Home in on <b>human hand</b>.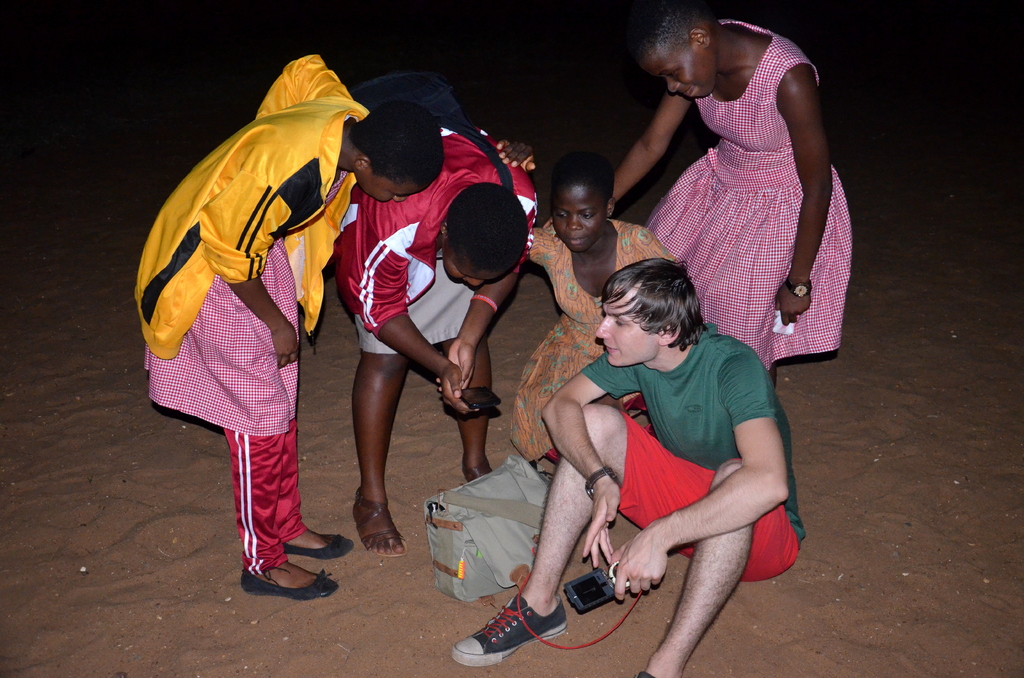
Homed in at select_region(434, 336, 479, 402).
